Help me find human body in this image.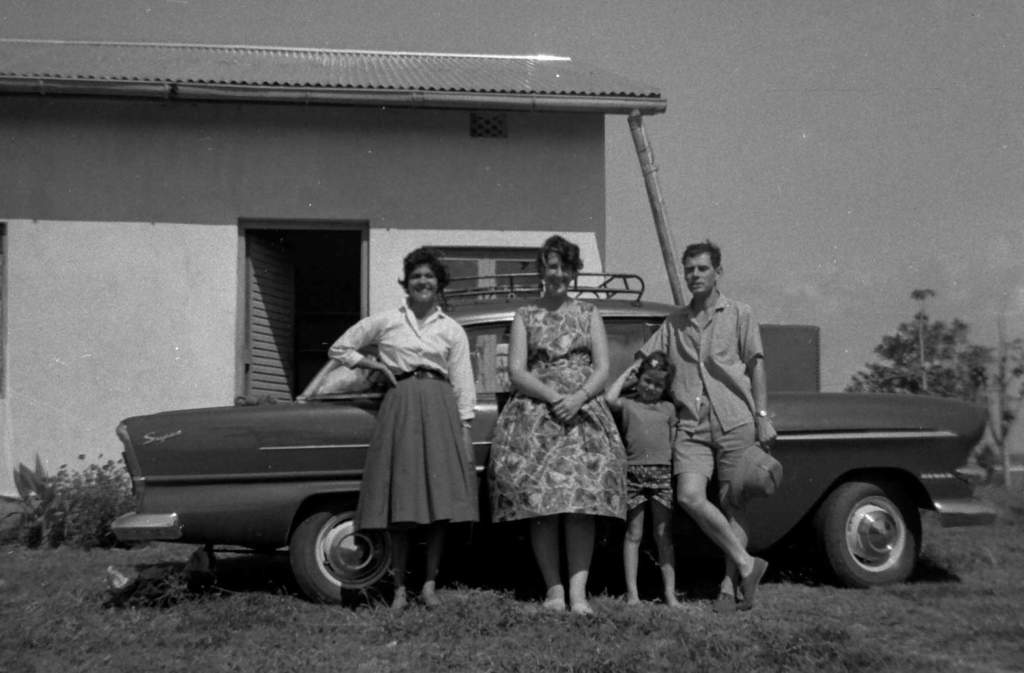
Found it: (328, 243, 480, 617).
